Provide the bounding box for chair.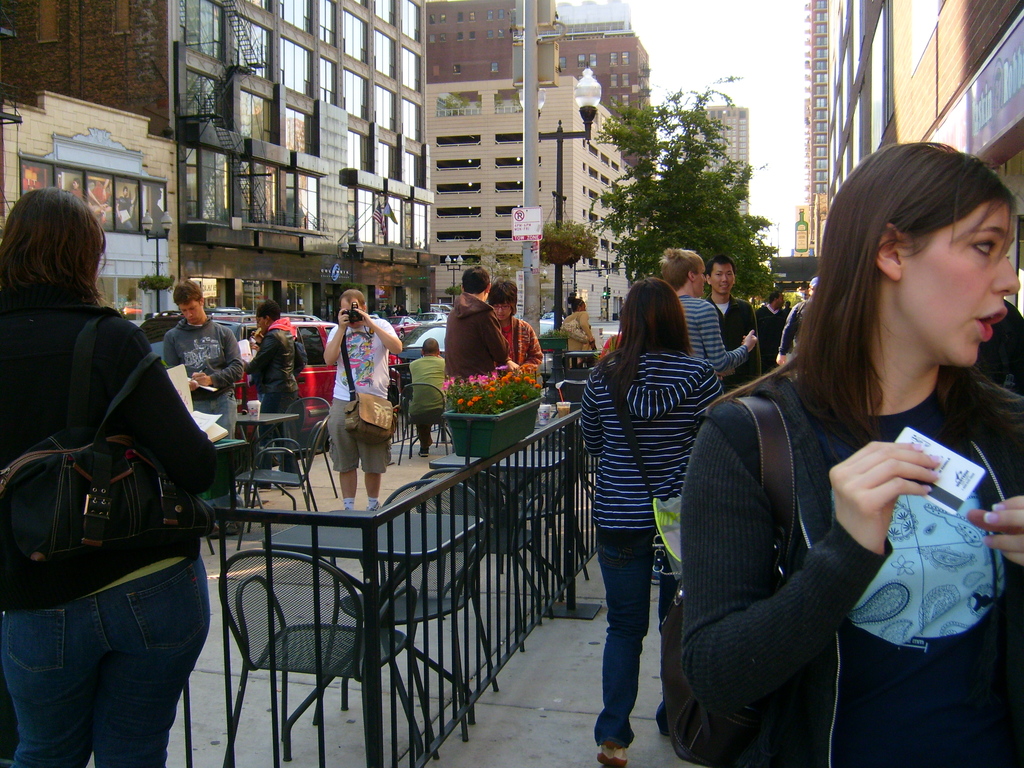
pyautogui.locateOnScreen(495, 424, 588, 582).
